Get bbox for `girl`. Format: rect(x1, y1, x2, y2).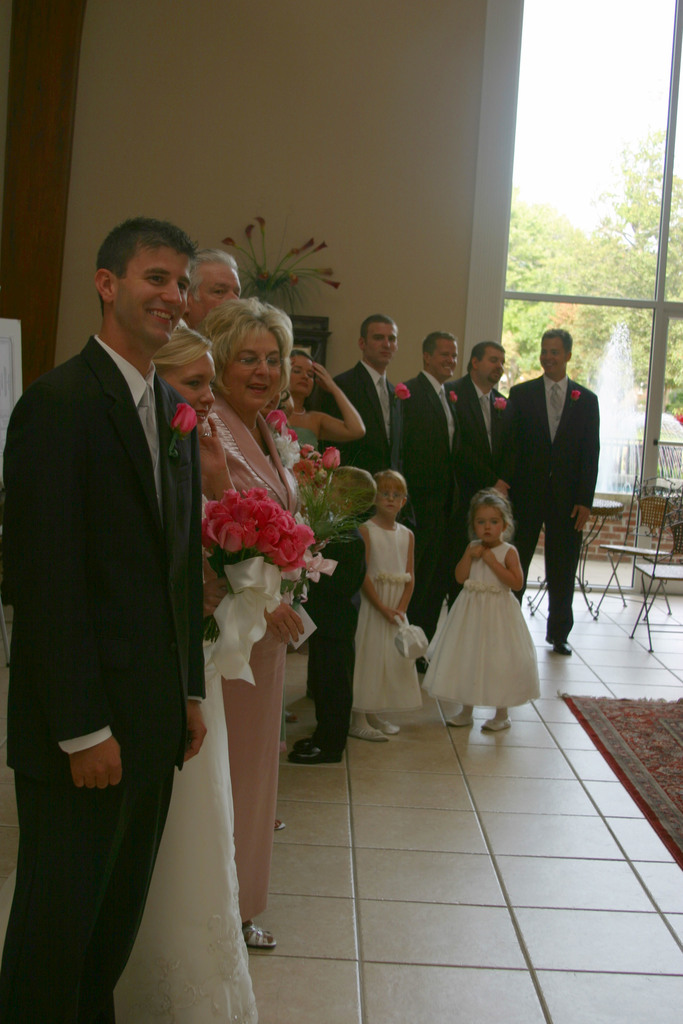
rect(108, 316, 260, 1023).
